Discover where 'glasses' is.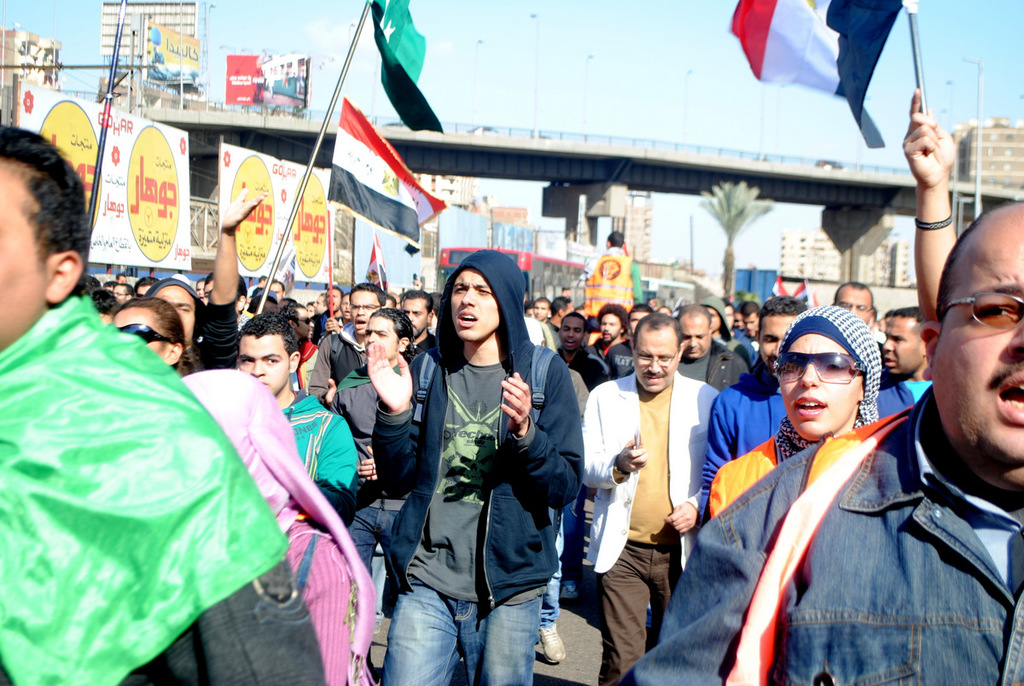
Discovered at bbox=[347, 304, 386, 313].
